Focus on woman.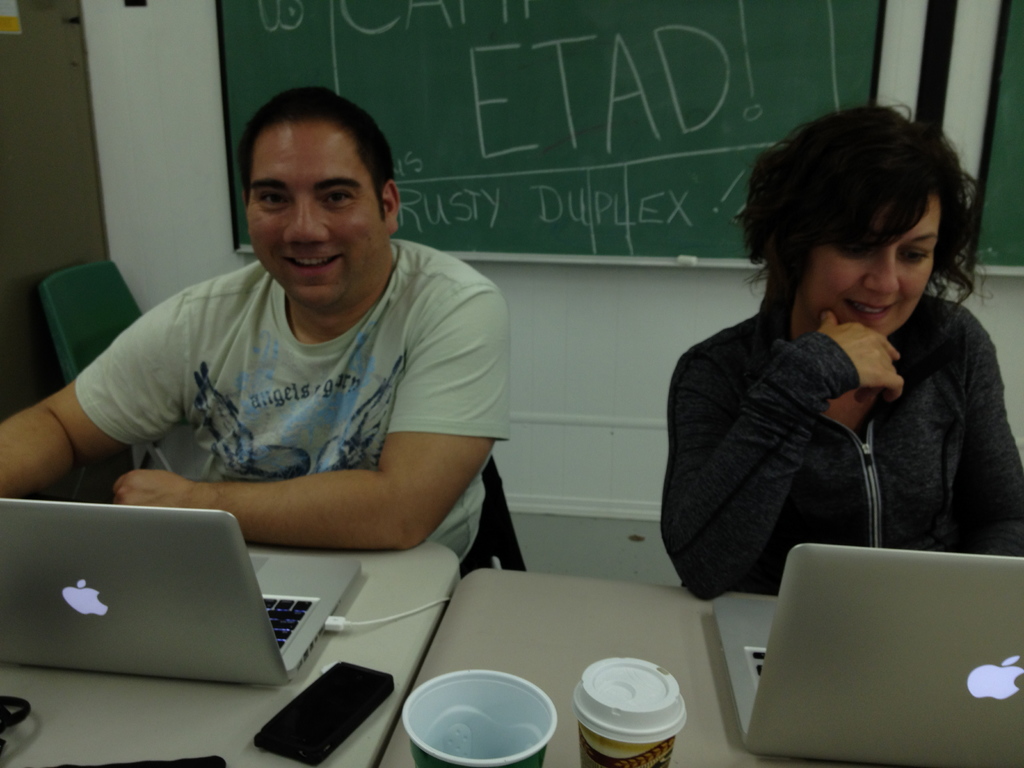
Focused at Rect(658, 117, 1010, 630).
